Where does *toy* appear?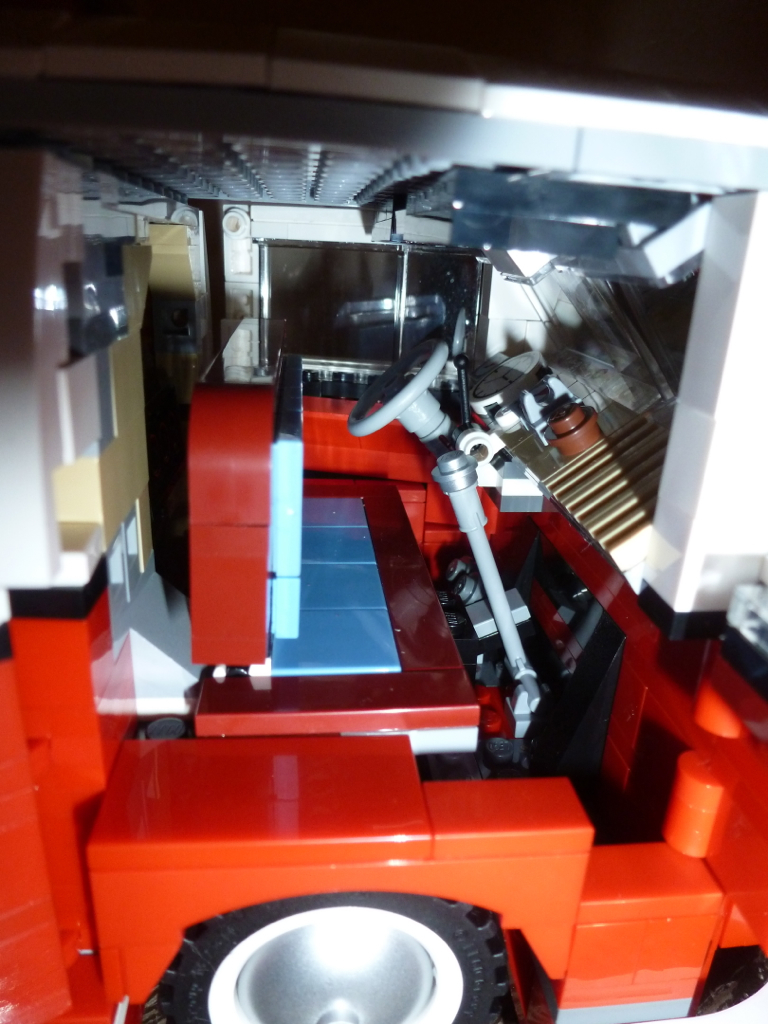
Appears at rect(0, 329, 767, 1023).
